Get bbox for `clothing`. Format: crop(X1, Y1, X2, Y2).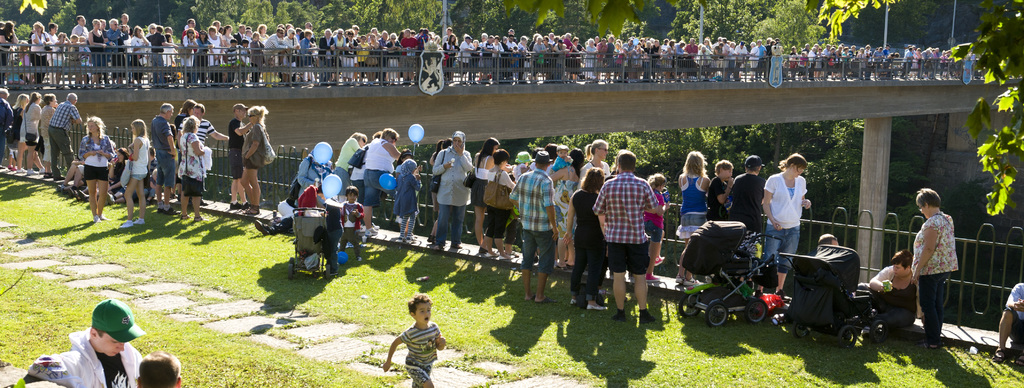
crop(470, 151, 499, 205).
